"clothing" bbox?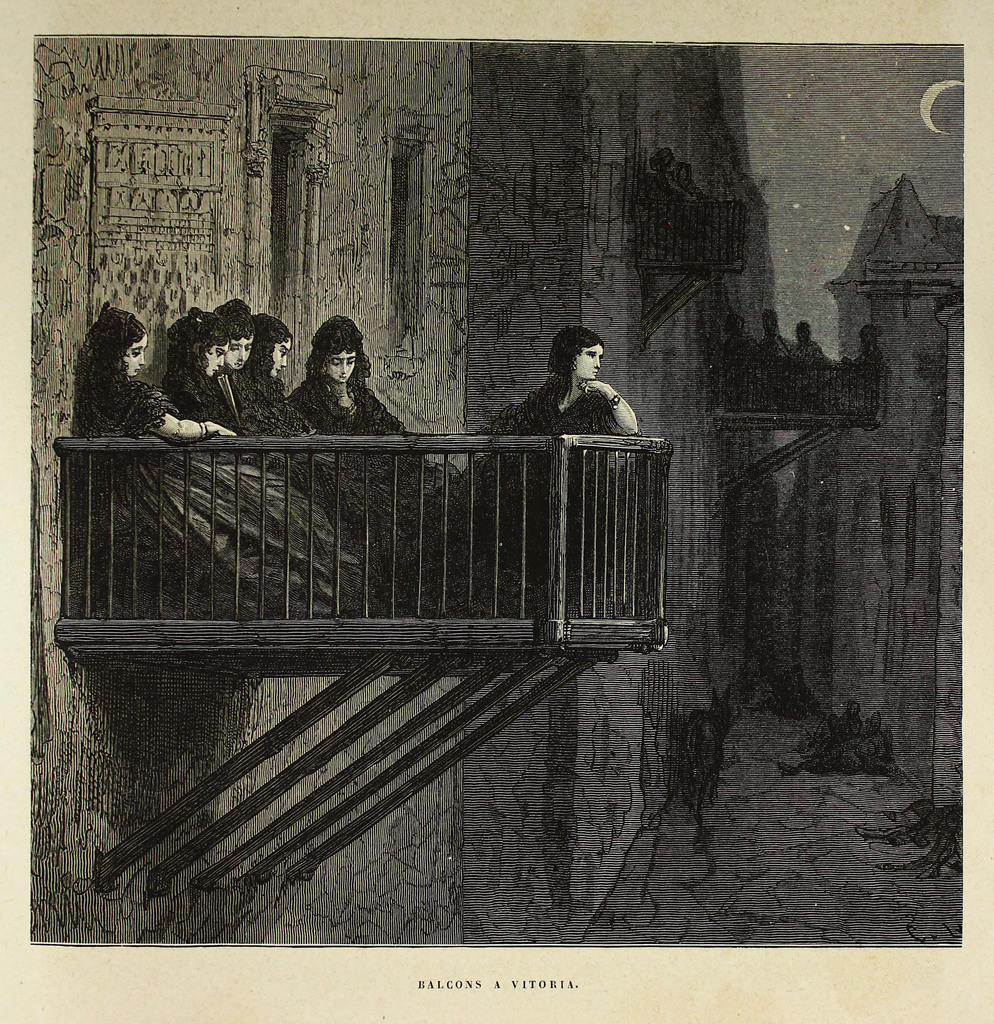
<bbox>469, 382, 620, 581</bbox>
